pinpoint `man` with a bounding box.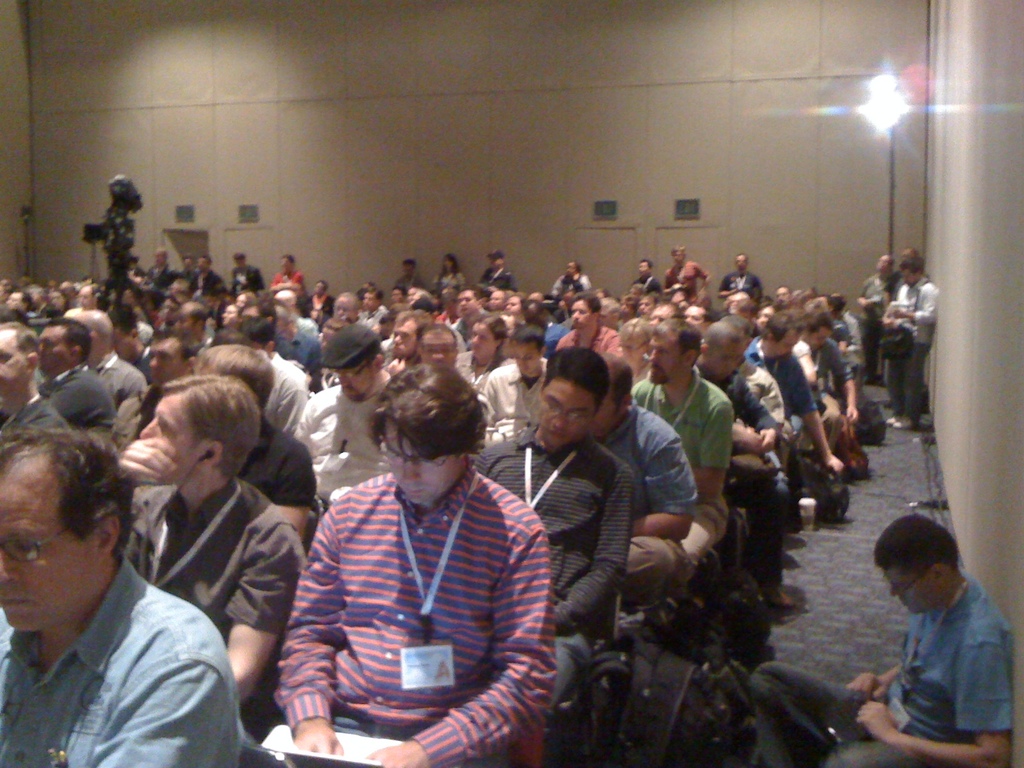
232,297,287,360.
